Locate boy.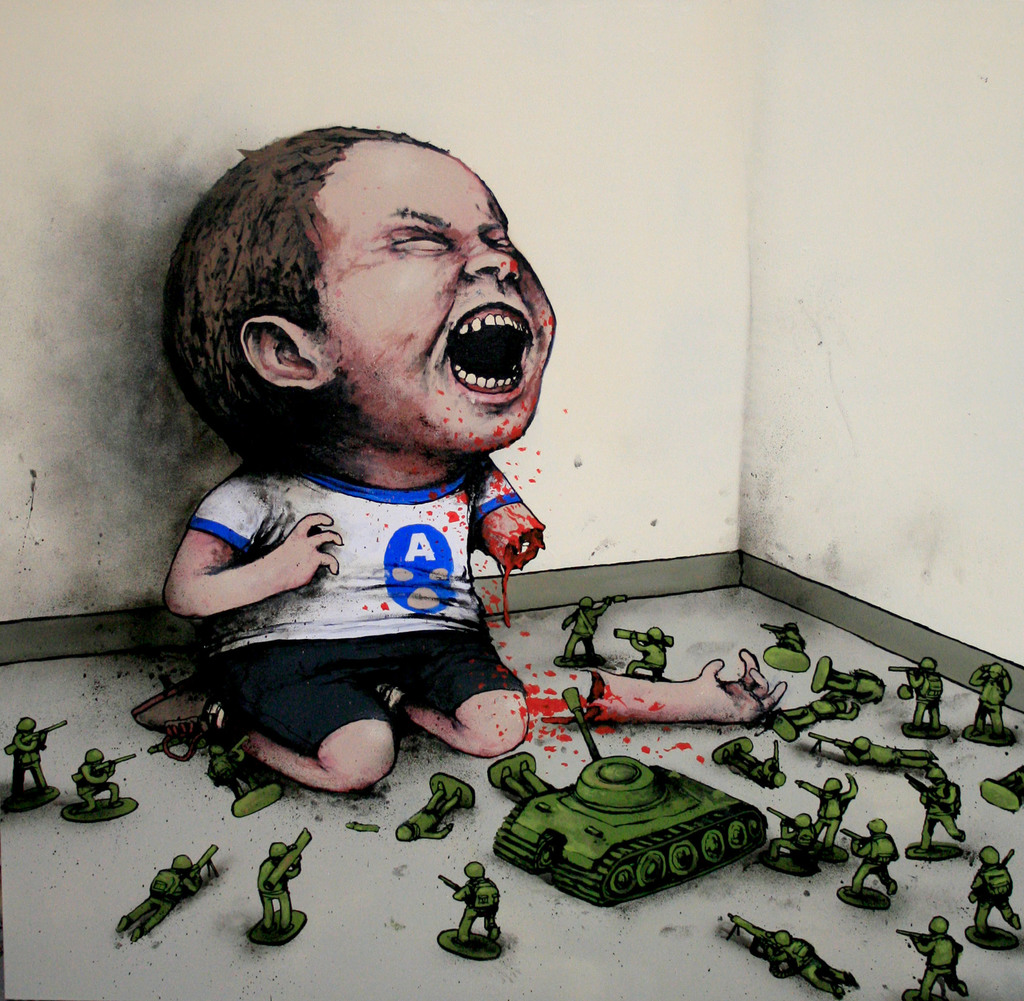
Bounding box: <box>152,126,626,769</box>.
